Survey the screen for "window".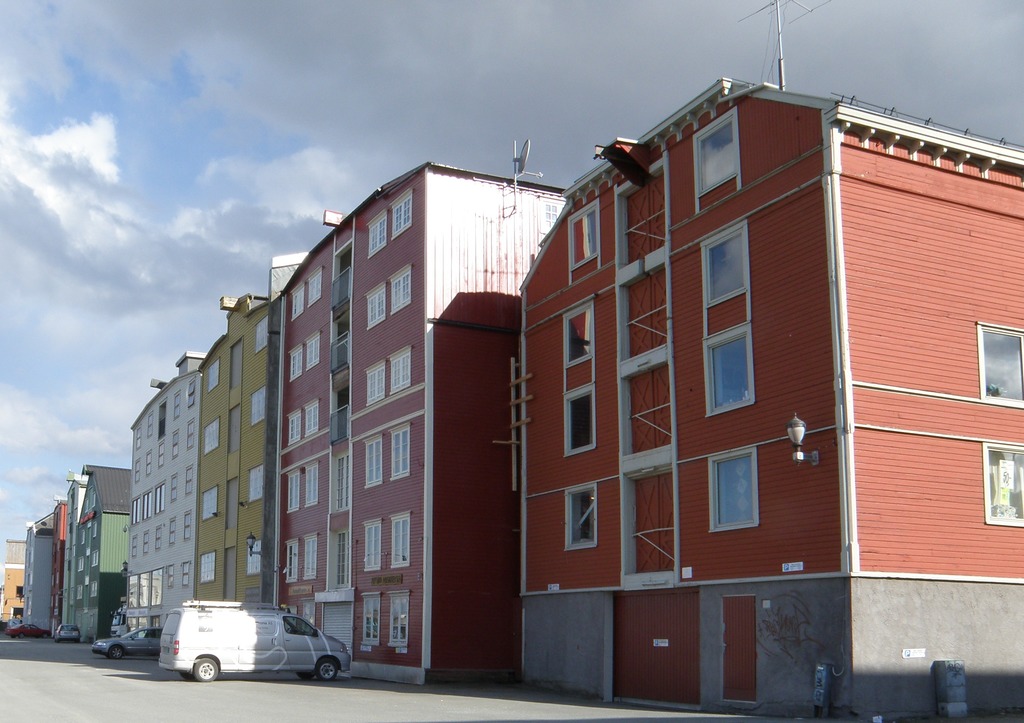
Survey found: 182,562,190,584.
